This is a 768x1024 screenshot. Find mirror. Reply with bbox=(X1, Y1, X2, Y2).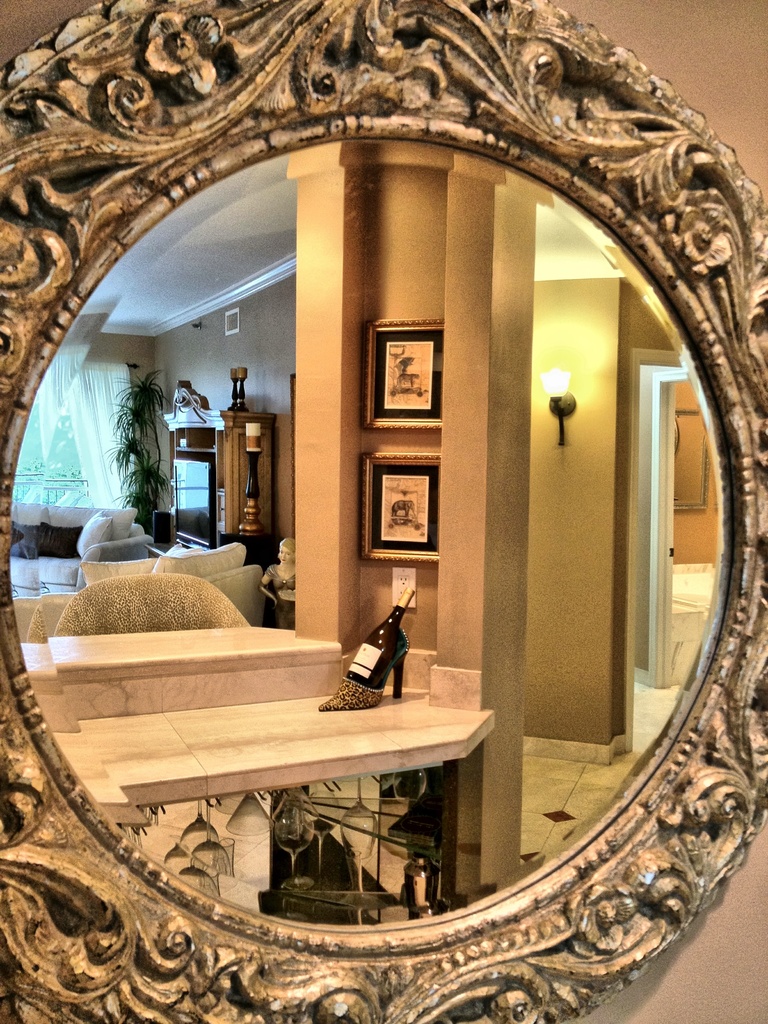
bbox=(10, 133, 722, 924).
